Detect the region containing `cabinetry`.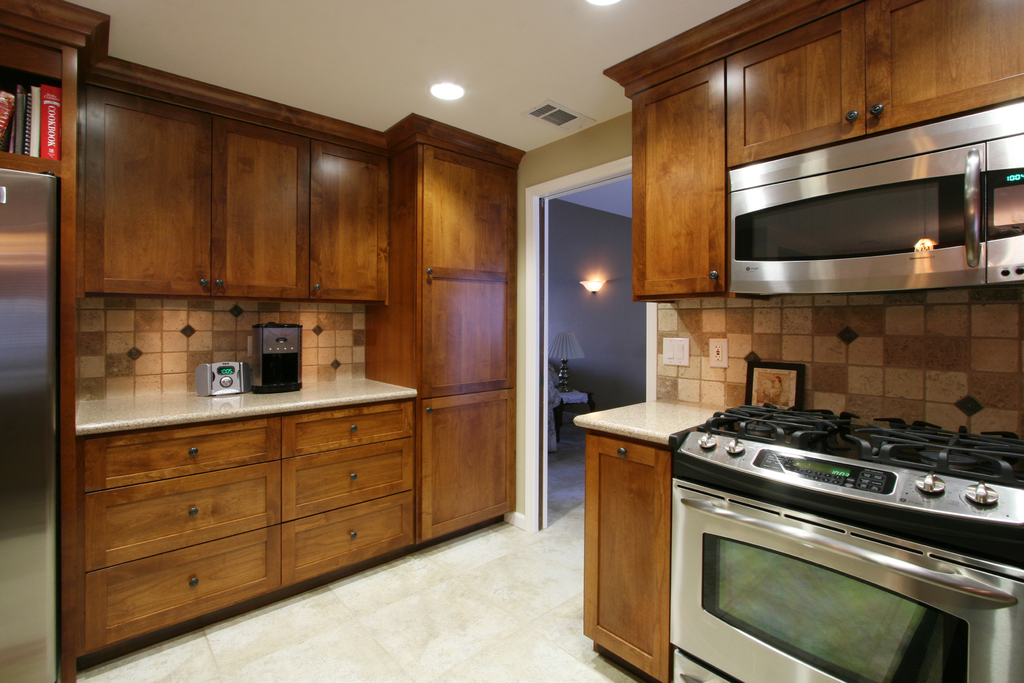
<bbox>571, 390, 723, 682</bbox>.
